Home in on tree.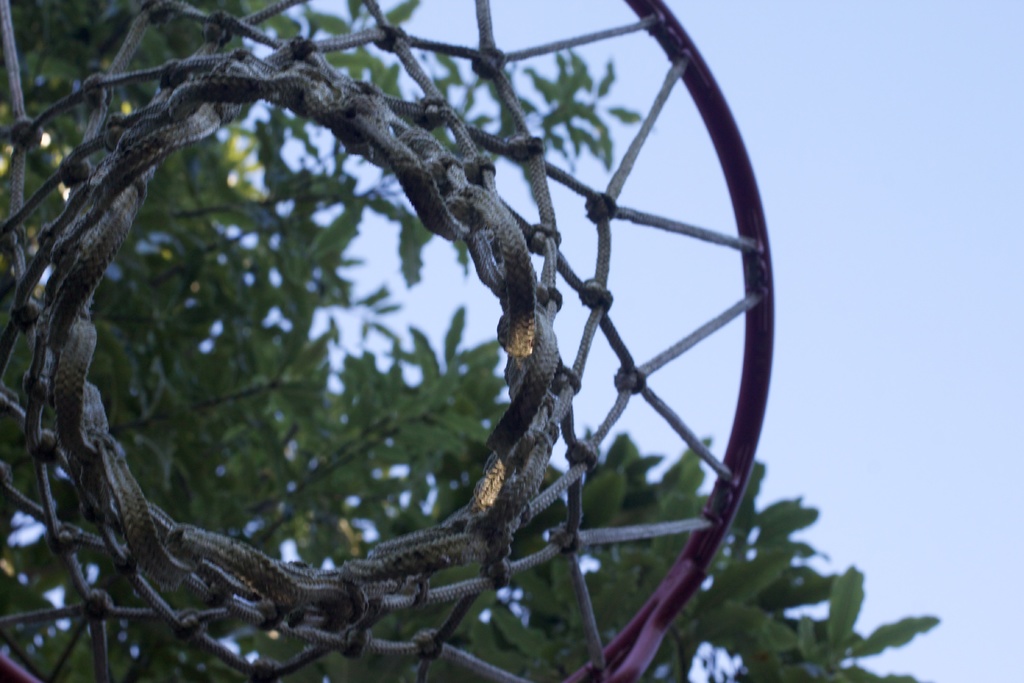
Homed in at BBox(0, 0, 937, 682).
